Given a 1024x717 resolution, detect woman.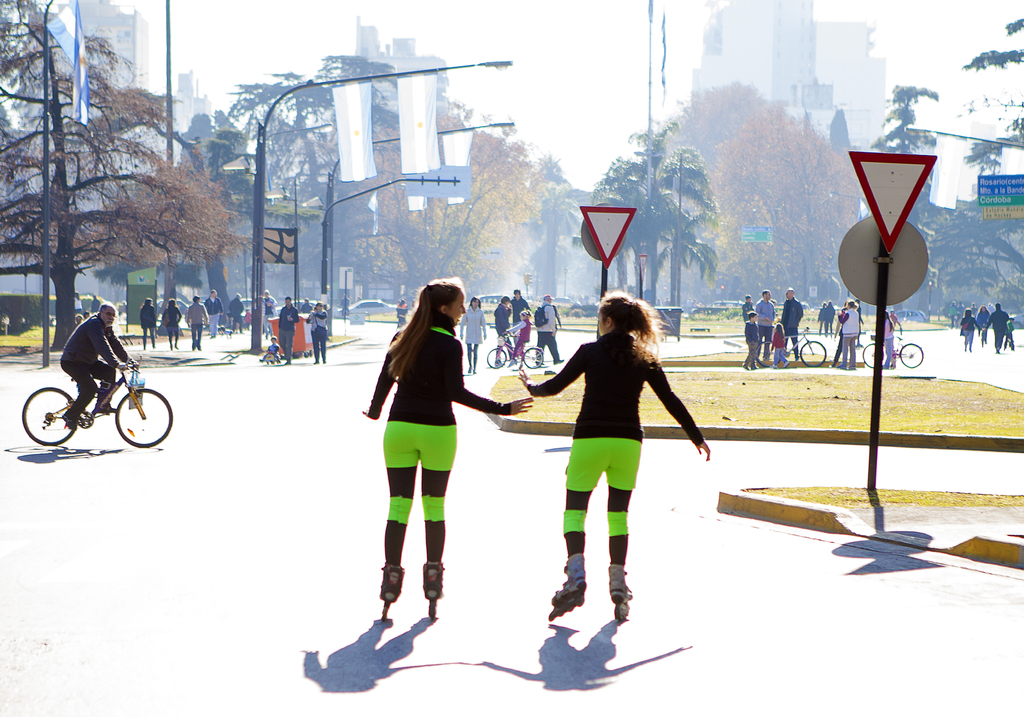
(left=840, top=301, right=862, bottom=368).
